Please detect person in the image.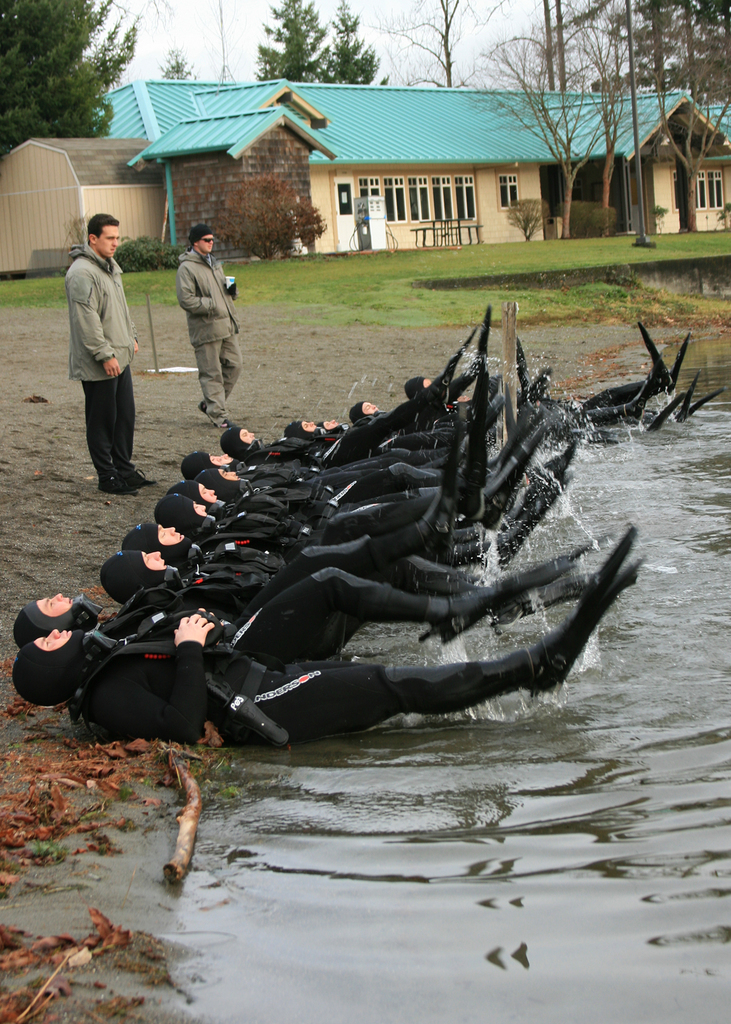
(left=100, top=481, right=467, bottom=621).
